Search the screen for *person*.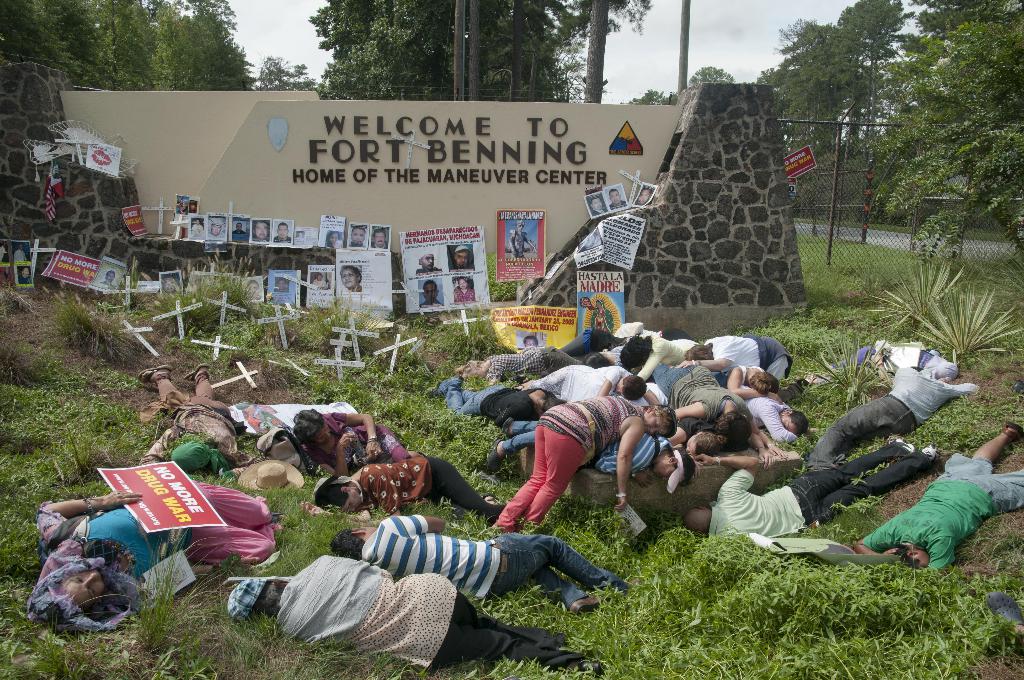
Found at crop(348, 229, 364, 244).
